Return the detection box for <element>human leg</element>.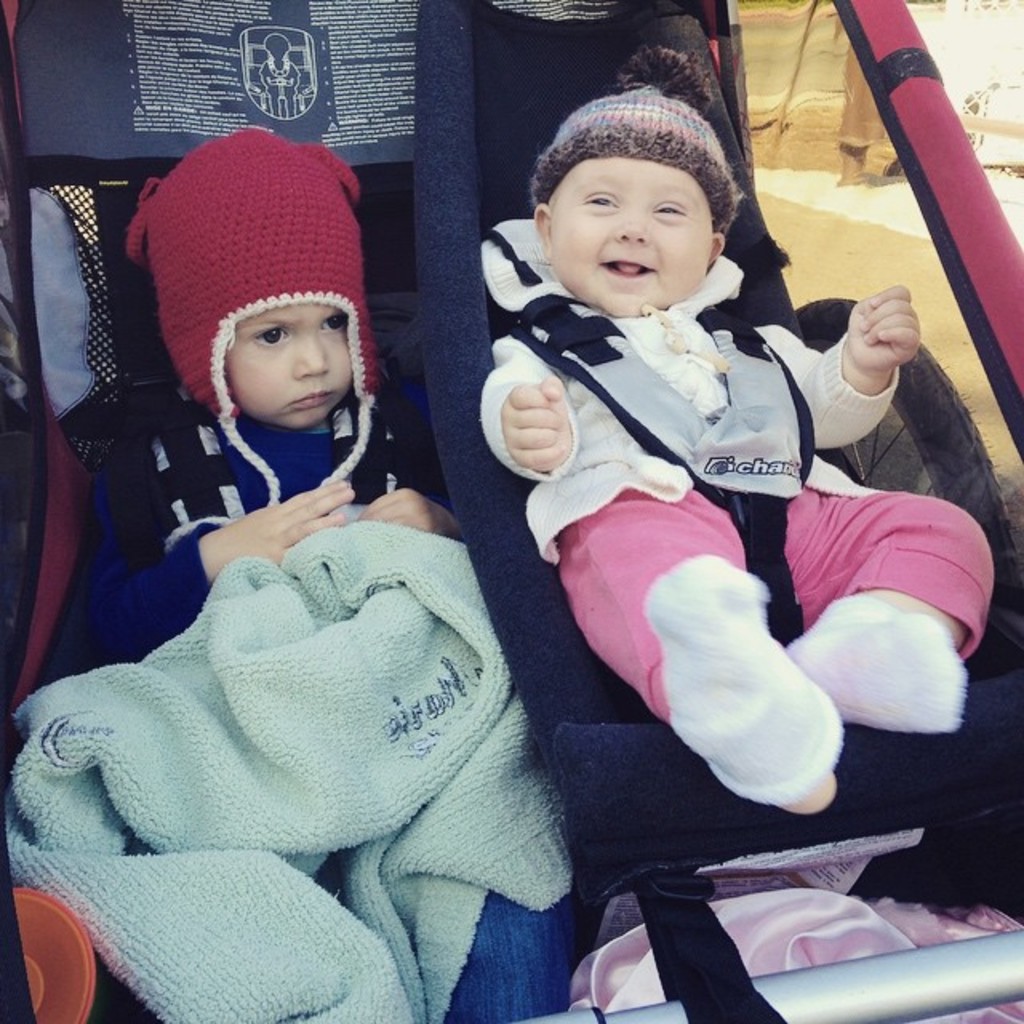
(558, 486, 846, 819).
